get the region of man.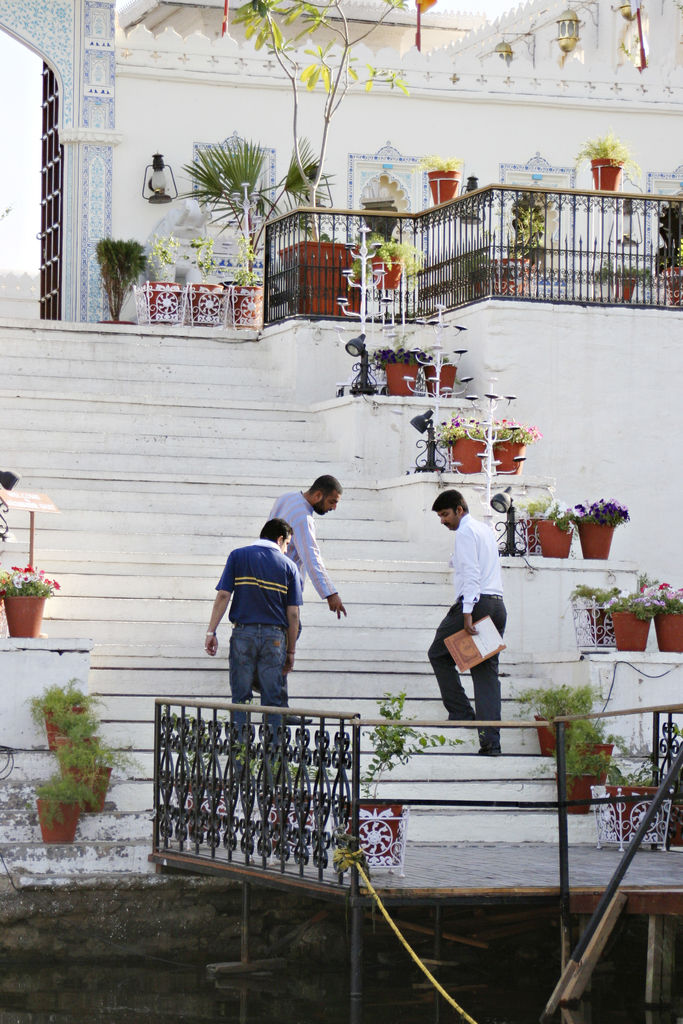
{"x1": 265, "y1": 474, "x2": 349, "y2": 646}.
